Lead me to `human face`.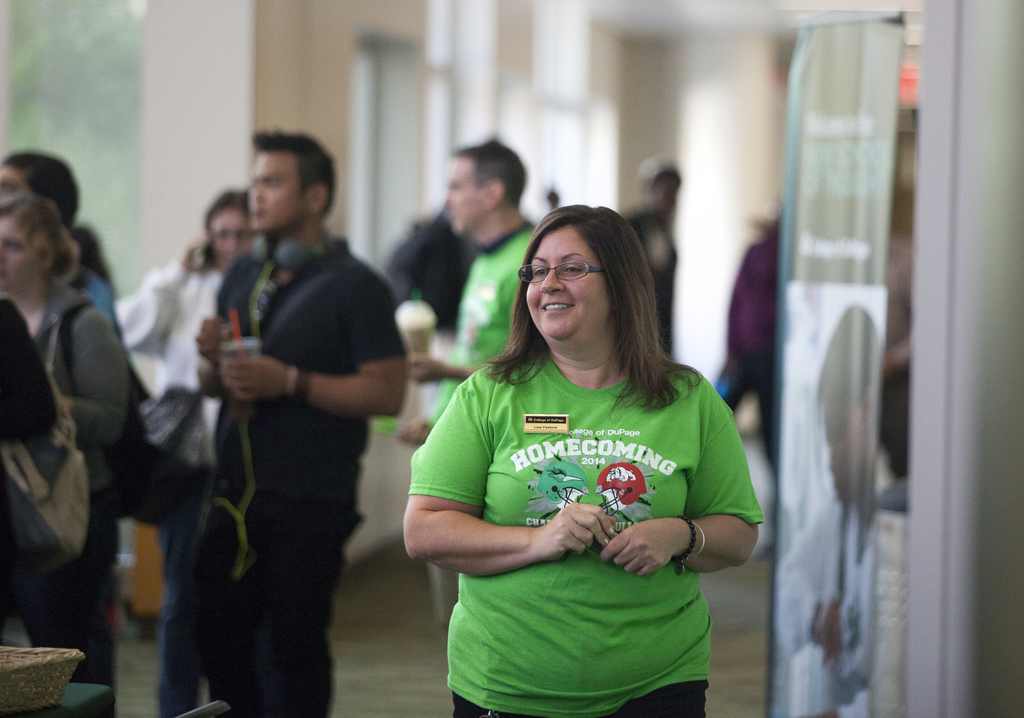
Lead to Rect(527, 224, 610, 348).
